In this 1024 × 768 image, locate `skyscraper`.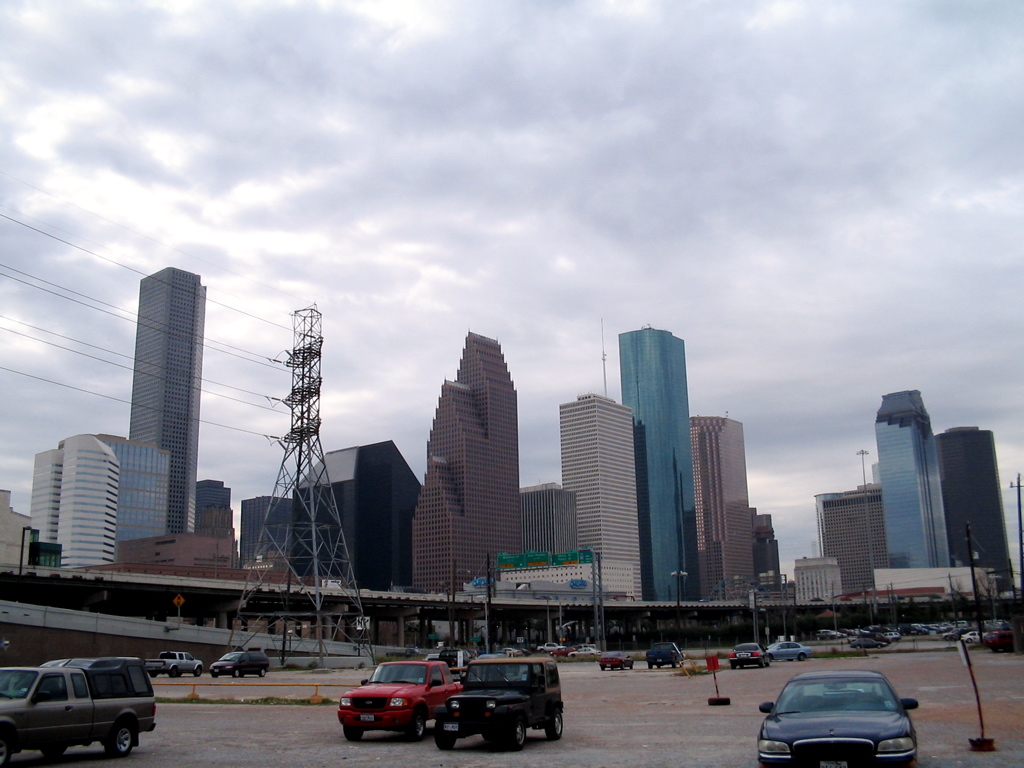
Bounding box: <region>18, 436, 115, 570</region>.
